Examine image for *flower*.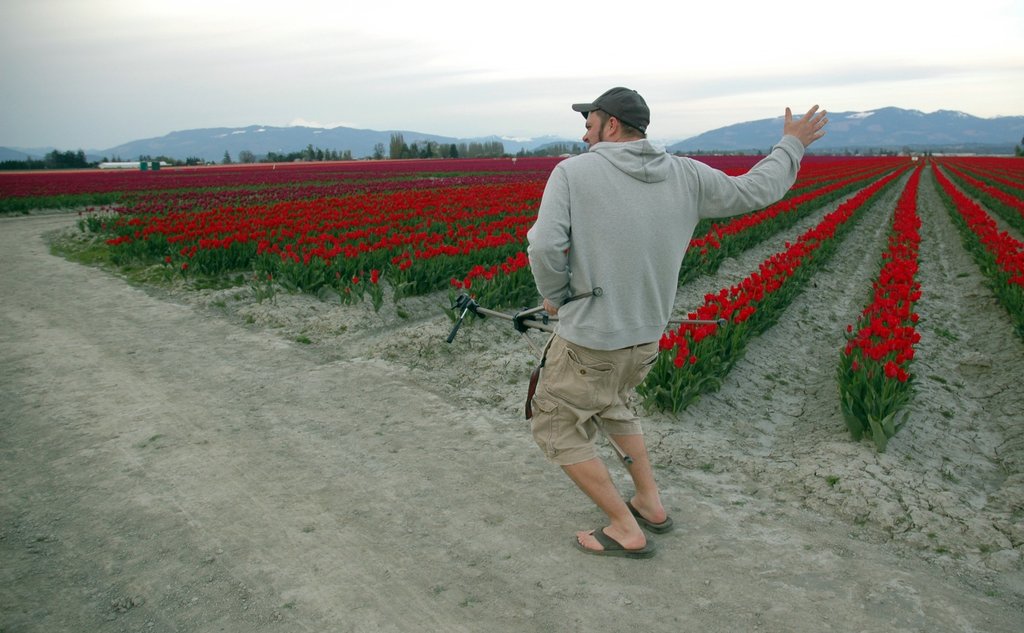
Examination result: detection(694, 327, 713, 347).
